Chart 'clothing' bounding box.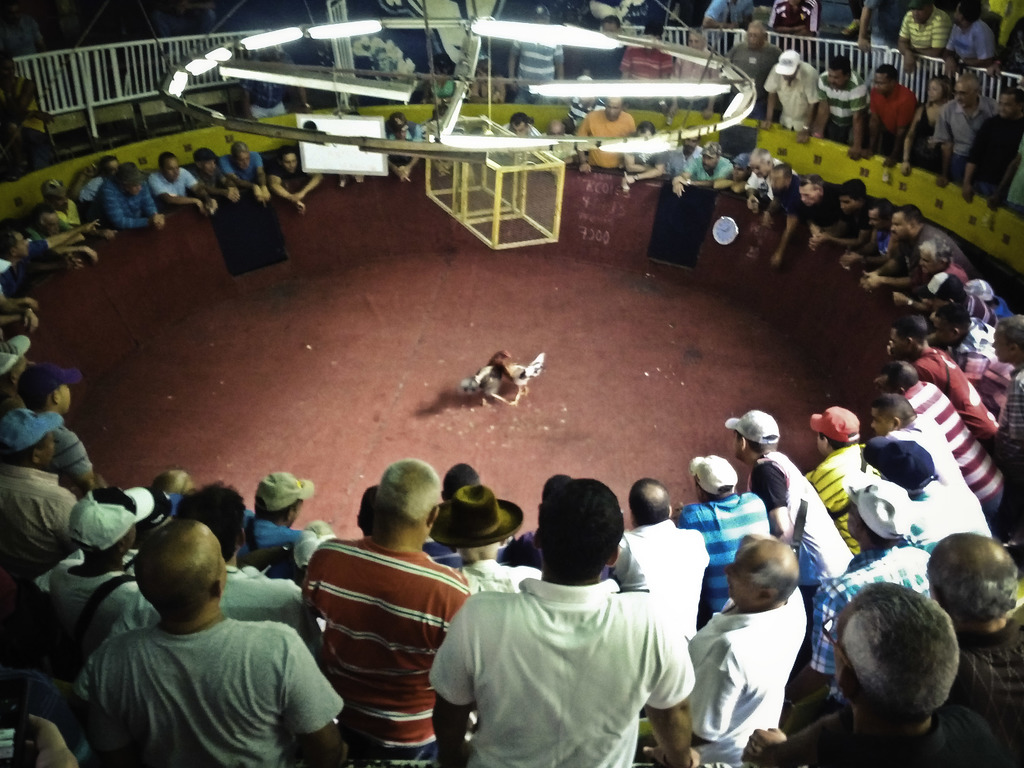
Charted: 840, 196, 871, 232.
